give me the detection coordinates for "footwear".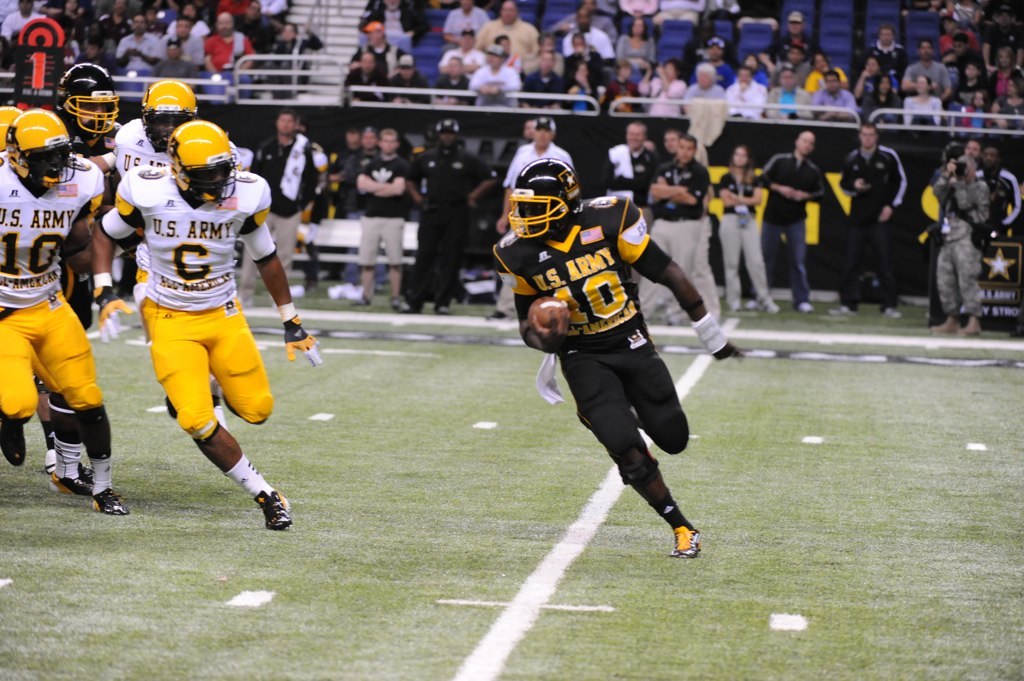
rect(795, 303, 815, 314).
